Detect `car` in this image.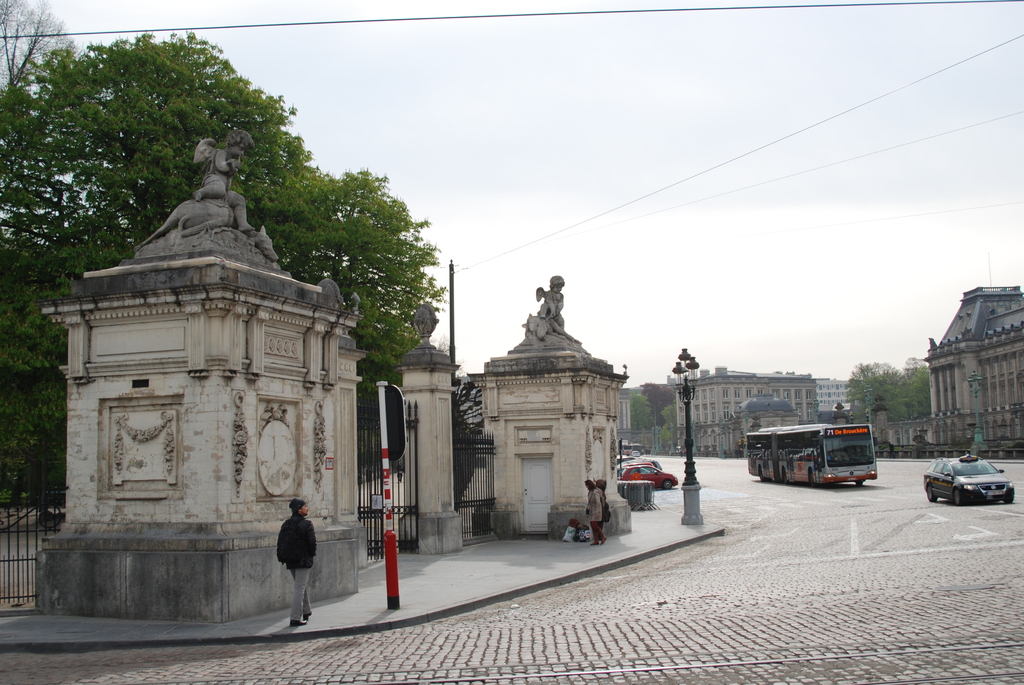
Detection: region(924, 456, 1015, 503).
